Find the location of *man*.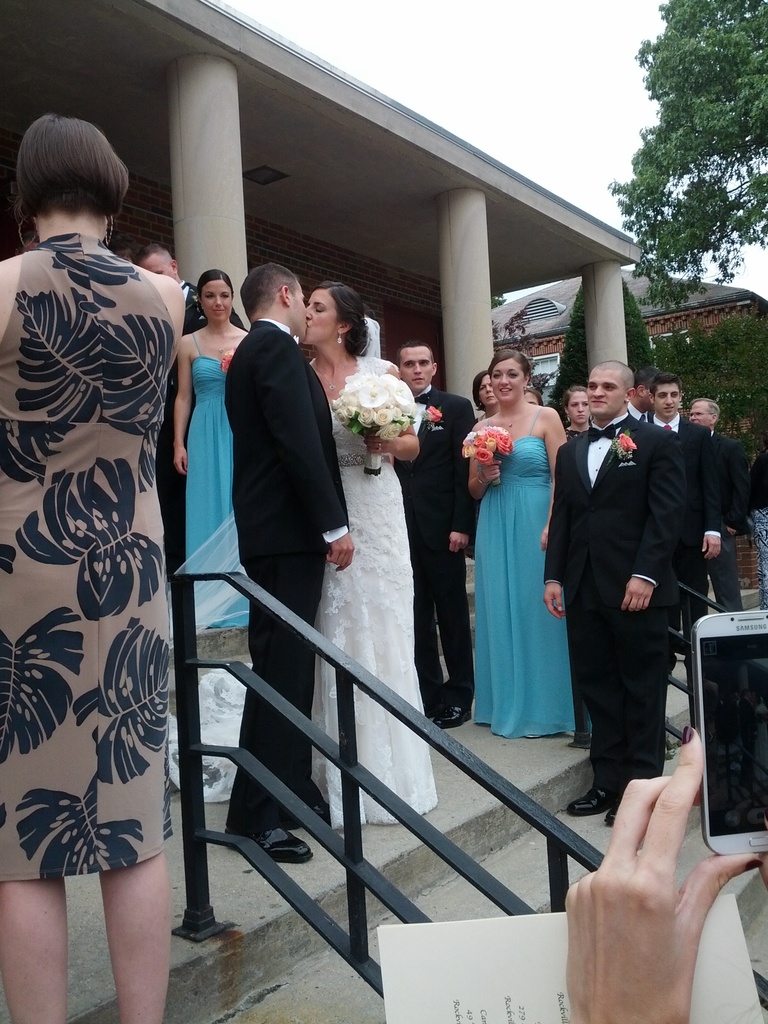
Location: region(688, 399, 749, 620).
